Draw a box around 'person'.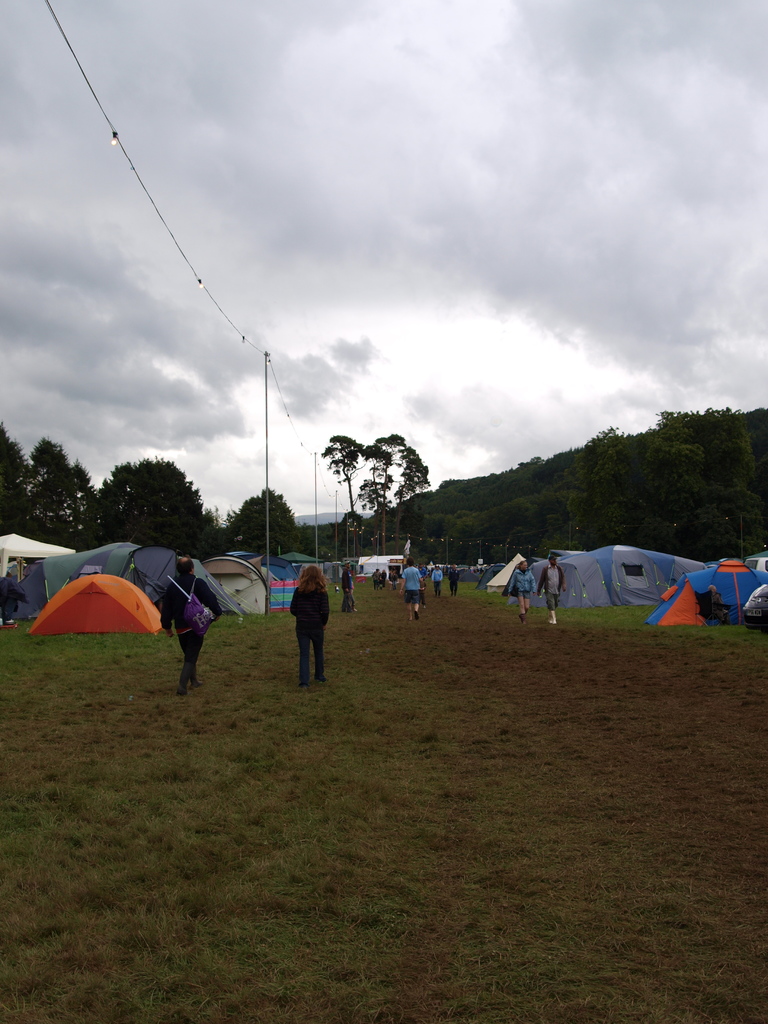
{"left": 539, "top": 557, "right": 563, "bottom": 623}.
